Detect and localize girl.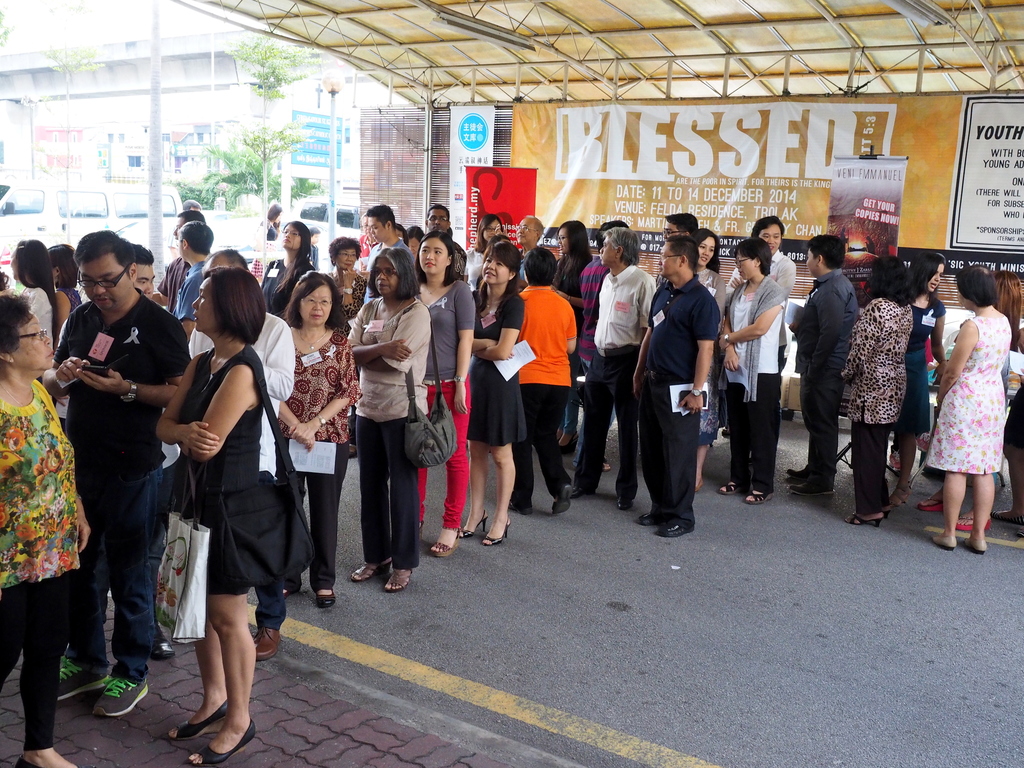
Localized at crop(414, 230, 474, 559).
